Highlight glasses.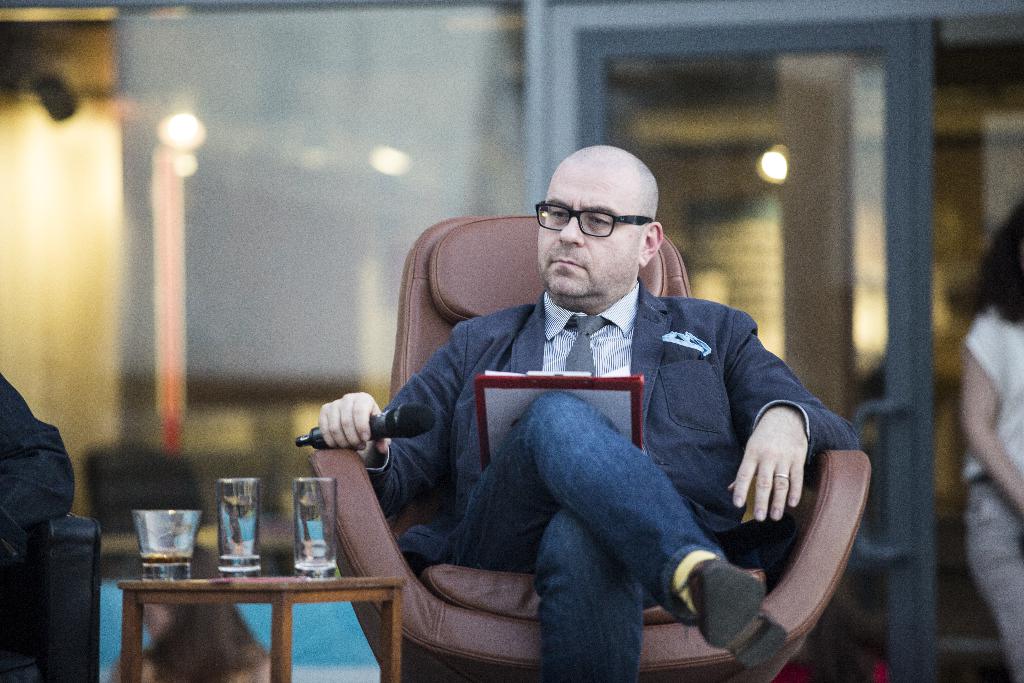
Highlighted region: BBox(536, 199, 664, 245).
